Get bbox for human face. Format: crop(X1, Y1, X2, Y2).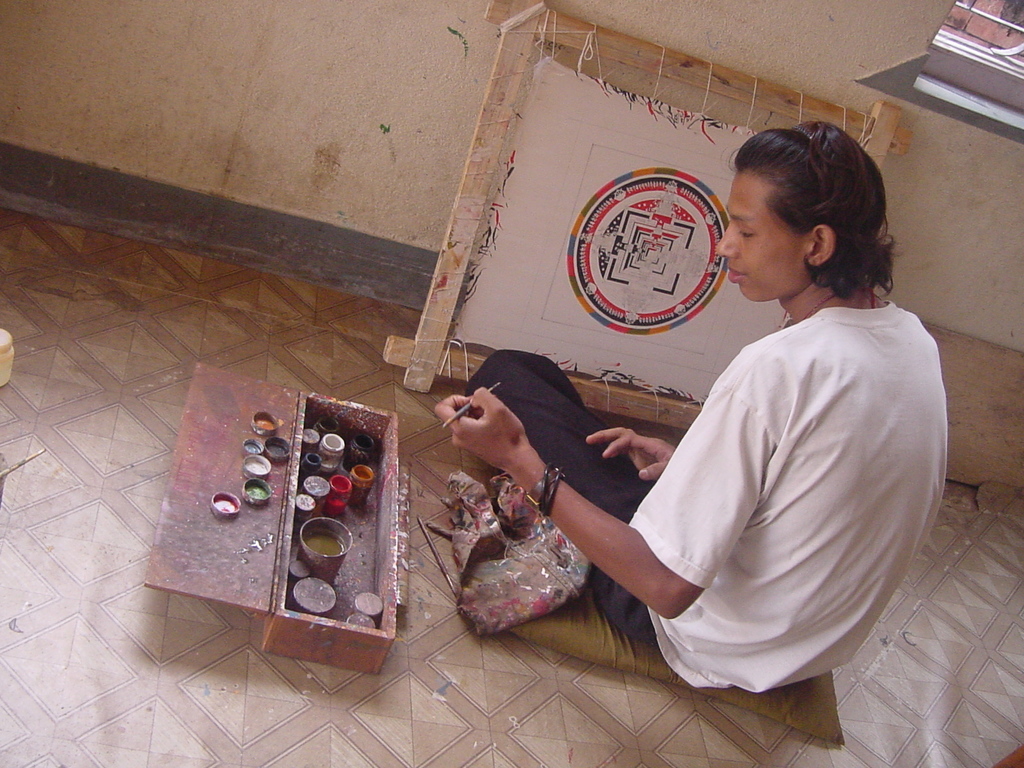
crop(714, 164, 812, 296).
